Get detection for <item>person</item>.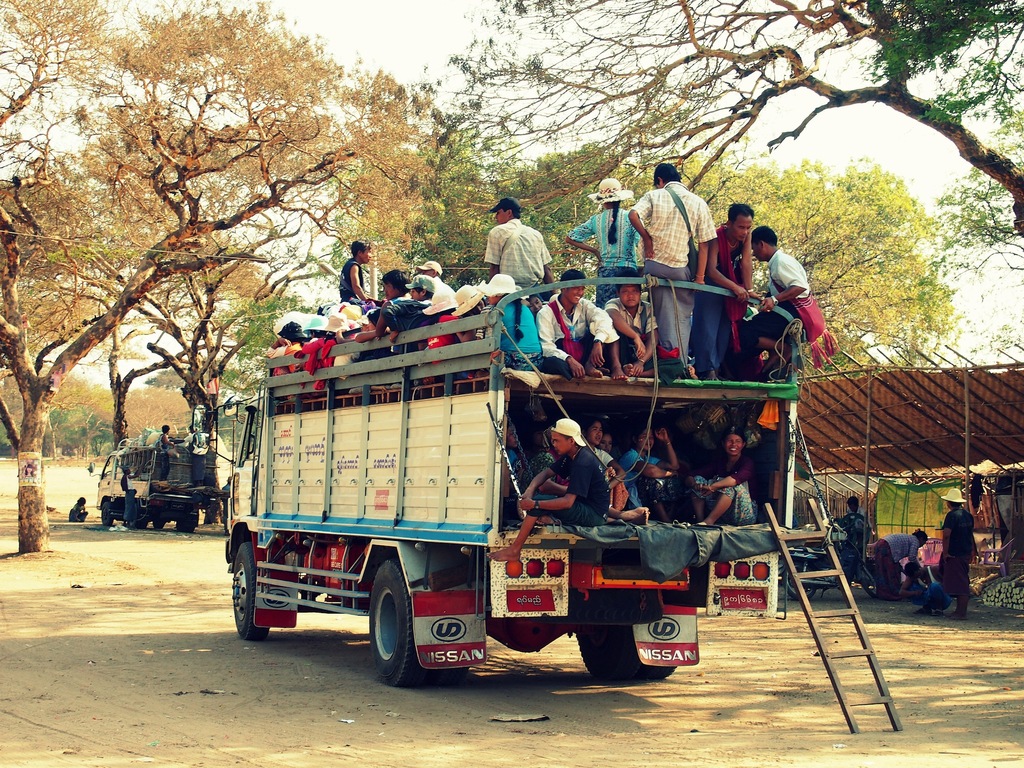
Detection: rect(20, 463, 38, 478).
